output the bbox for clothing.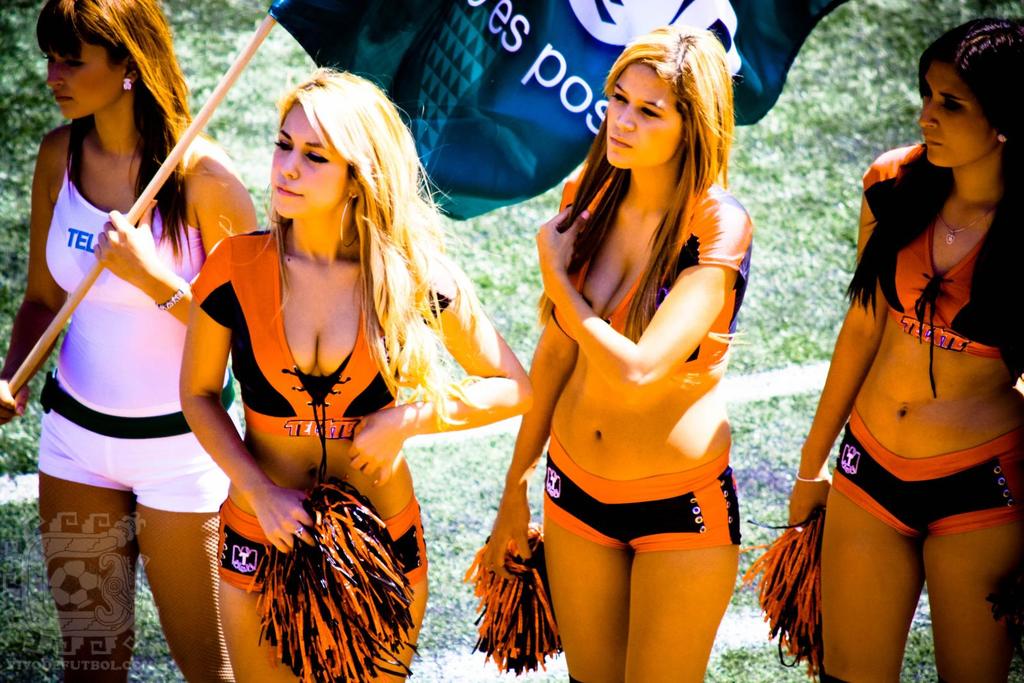
left=854, top=146, right=1023, bottom=368.
